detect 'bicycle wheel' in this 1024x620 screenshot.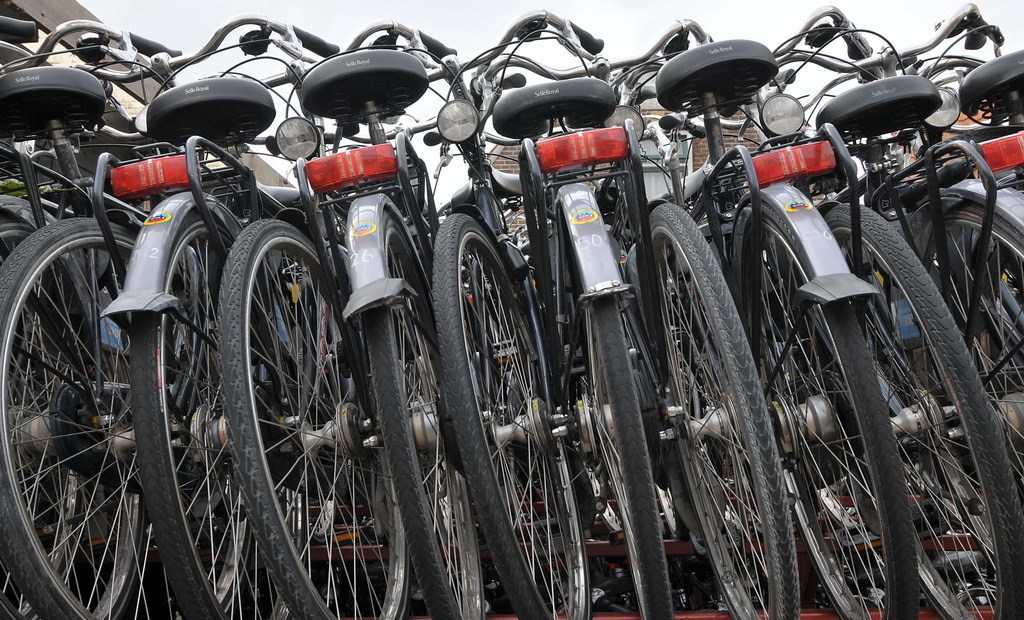
Detection: box(360, 208, 485, 619).
